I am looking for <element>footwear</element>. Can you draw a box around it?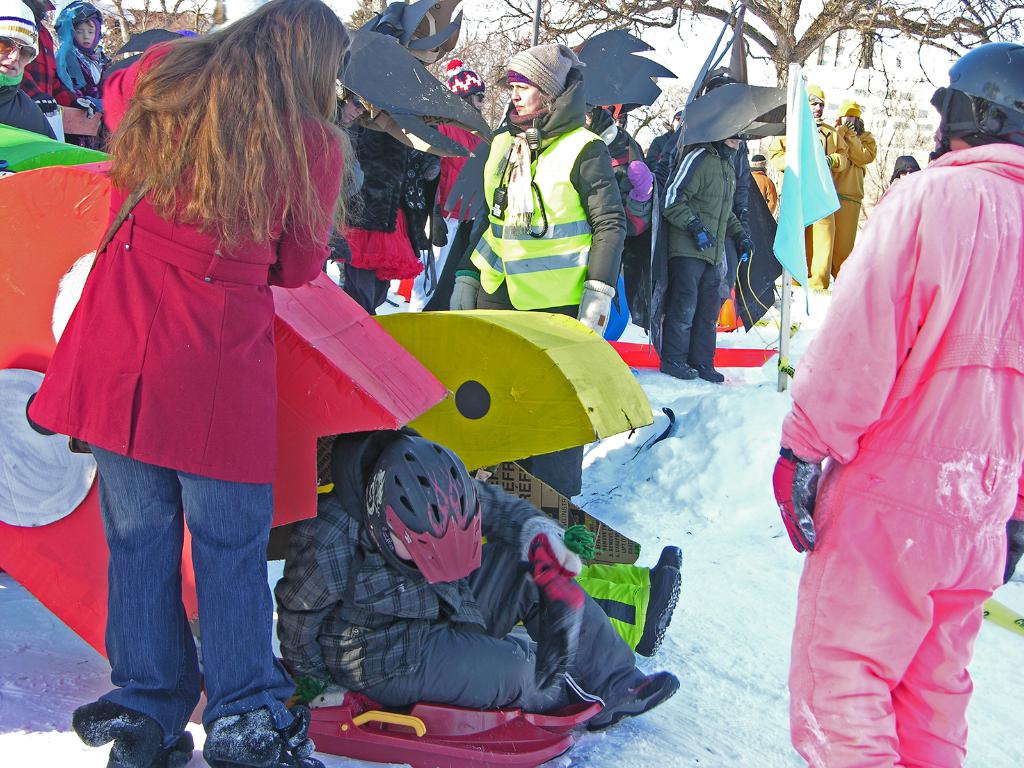
Sure, the bounding box is 650 544 682 570.
